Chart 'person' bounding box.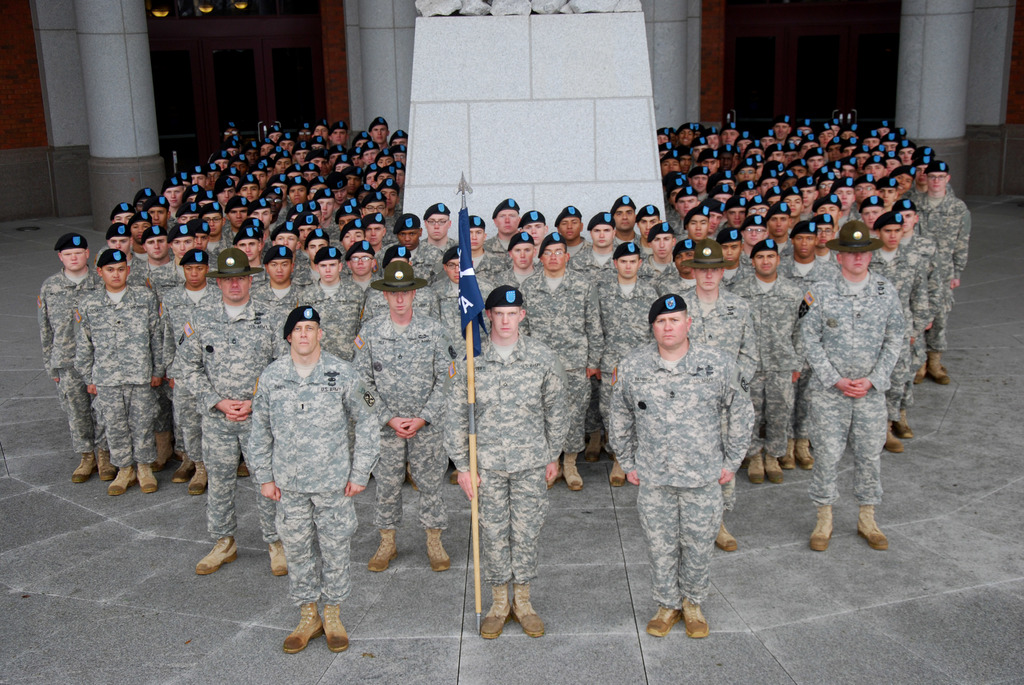
Charted: rect(669, 178, 691, 215).
